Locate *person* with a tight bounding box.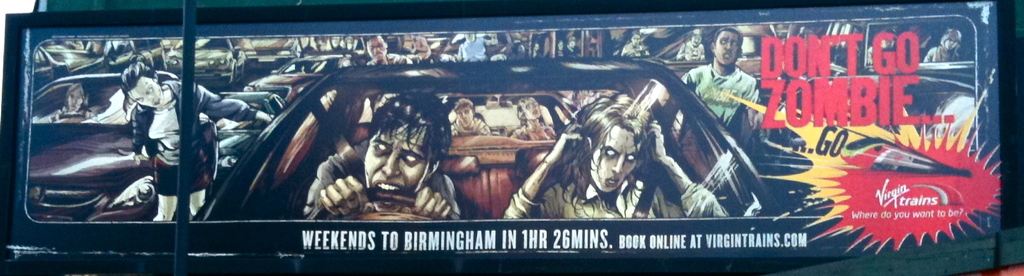
300,89,456,219.
